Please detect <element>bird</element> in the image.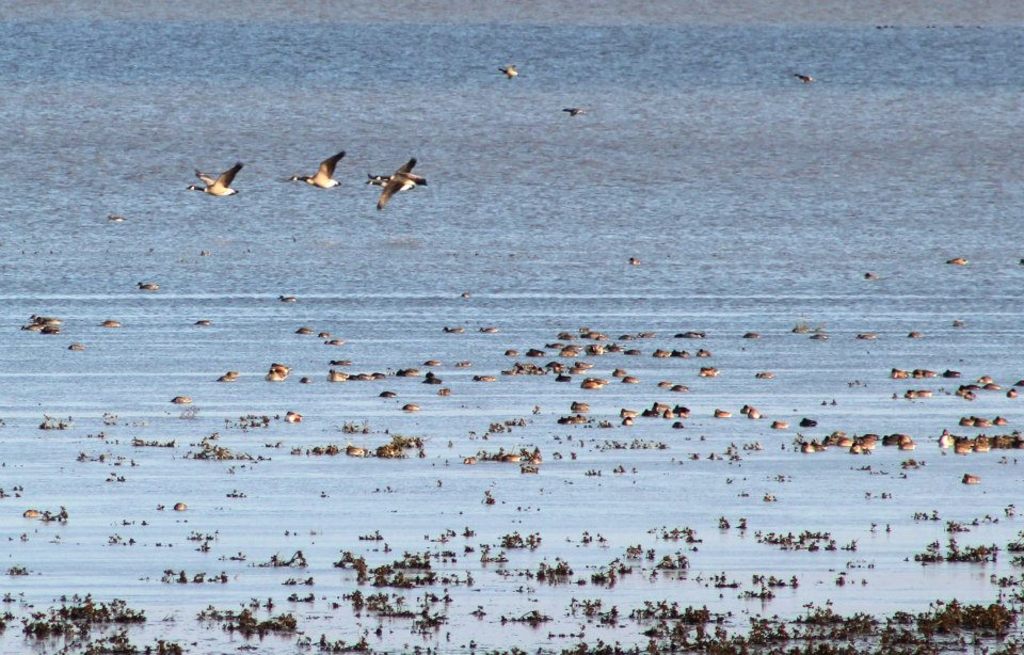
left=903, top=390, right=930, bottom=398.
